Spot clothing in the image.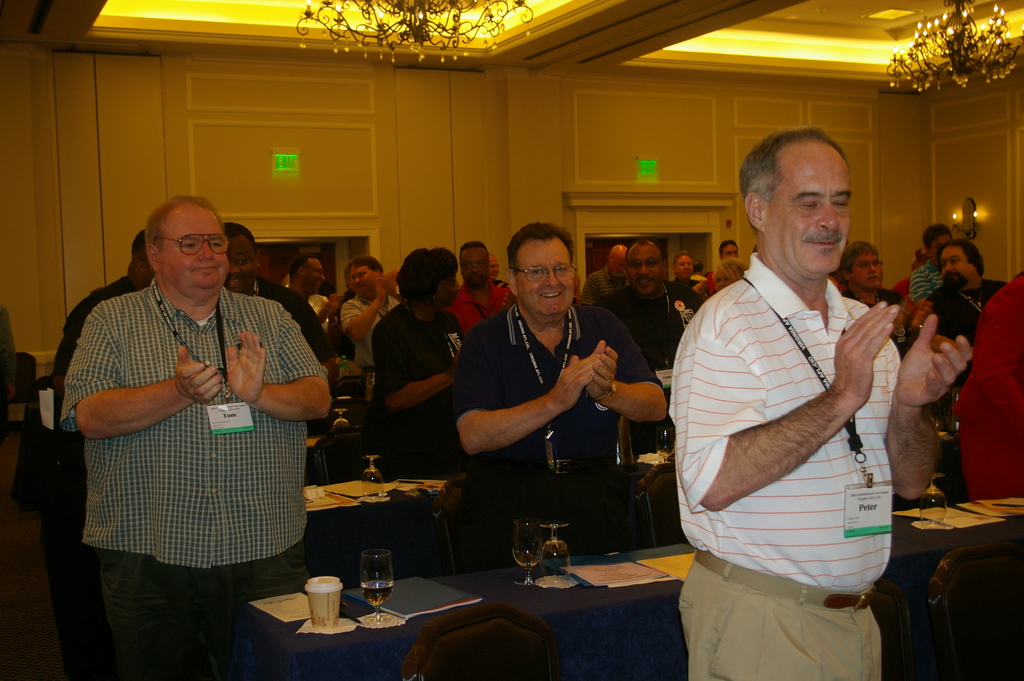
clothing found at rect(581, 260, 630, 311).
